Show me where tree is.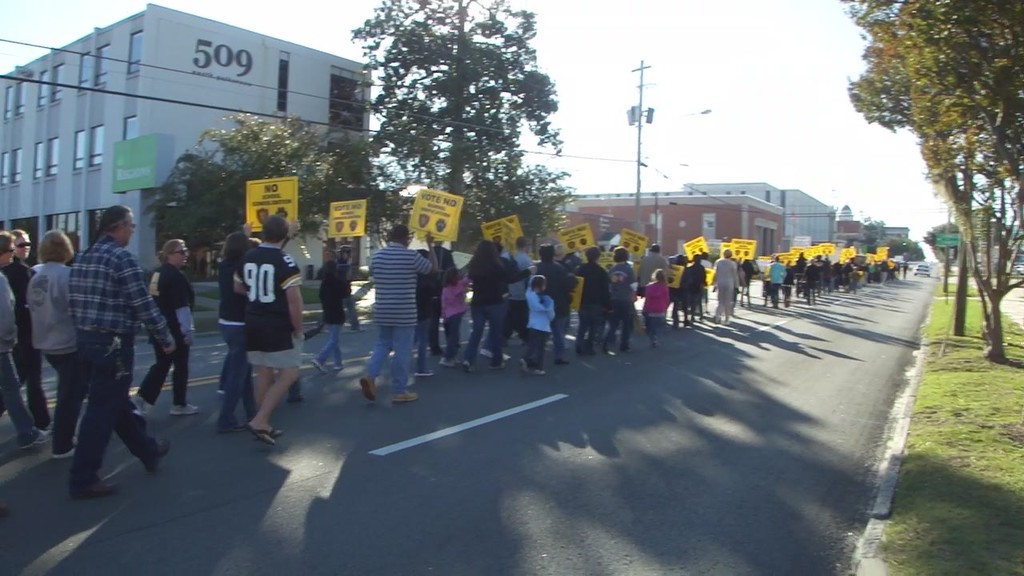
tree is at x1=344 y1=0 x2=558 y2=238.
